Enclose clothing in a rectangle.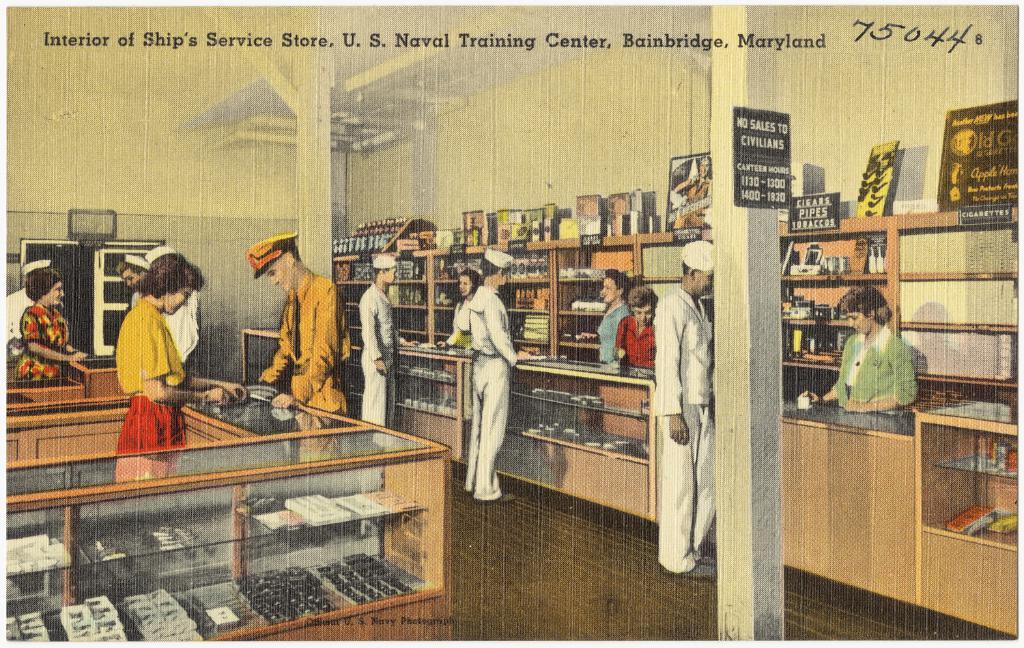
[left=358, top=283, right=401, bottom=432].
